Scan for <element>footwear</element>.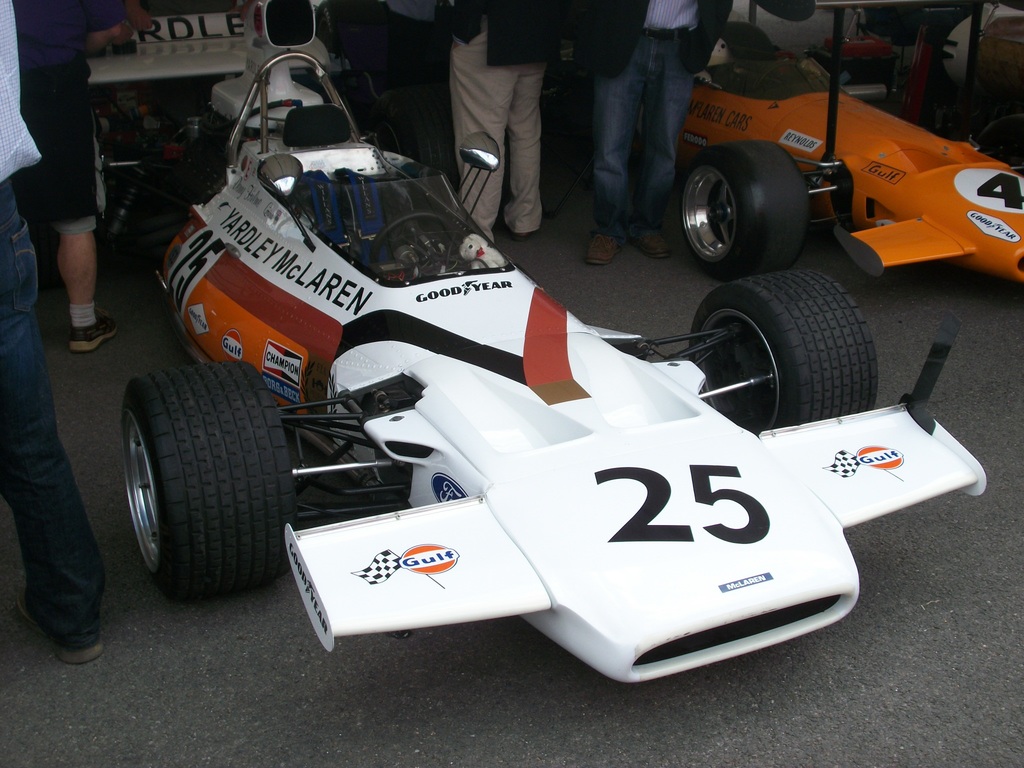
Scan result: (x1=587, y1=234, x2=612, y2=265).
